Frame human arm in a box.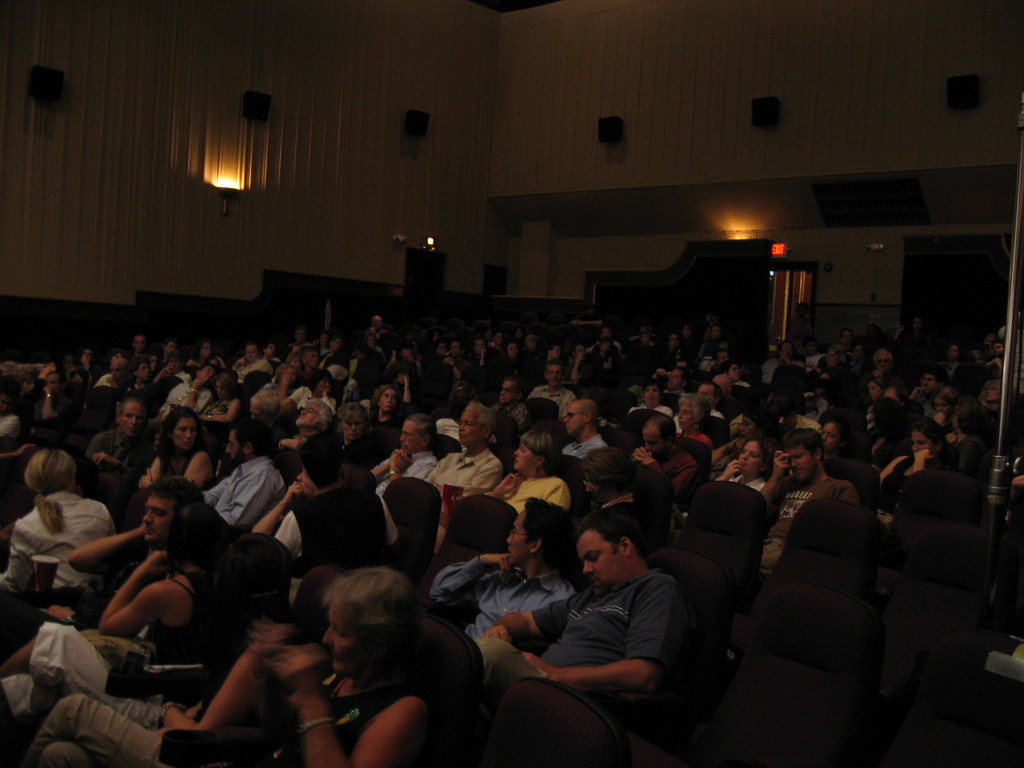
982:355:1004:376.
